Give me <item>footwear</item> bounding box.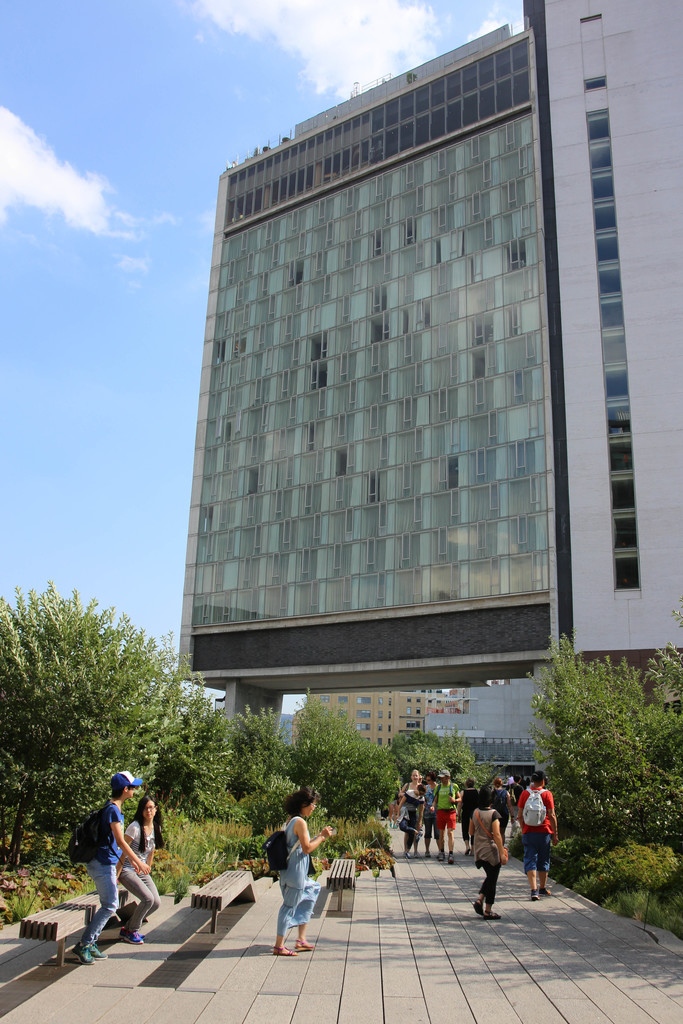
bbox(448, 854, 454, 865).
